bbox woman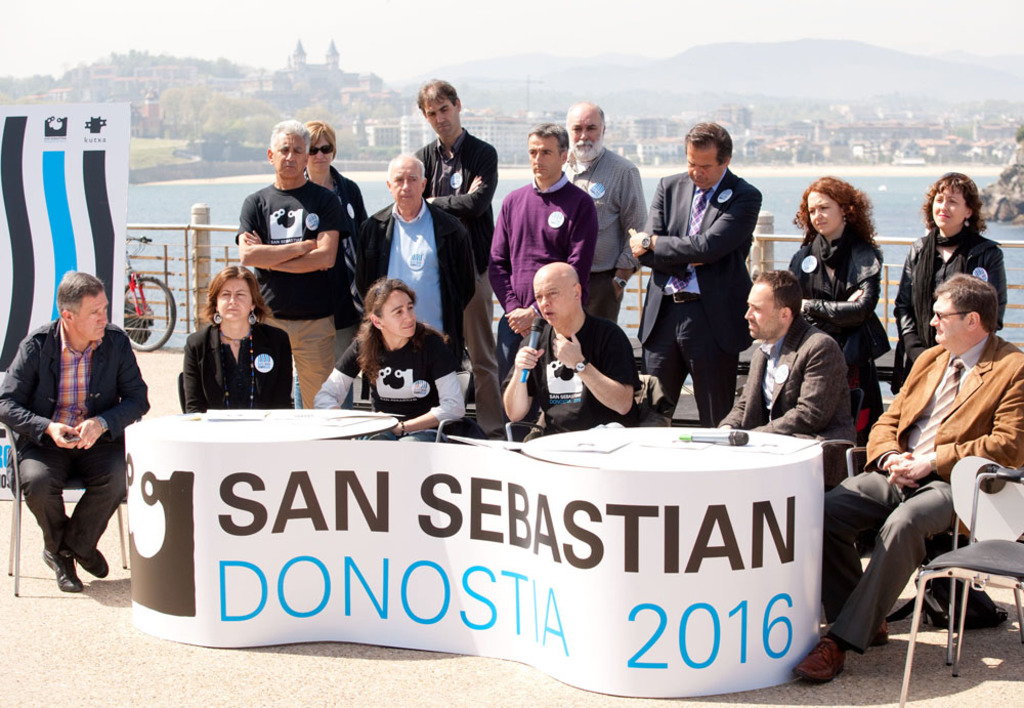
895:173:1016:405
